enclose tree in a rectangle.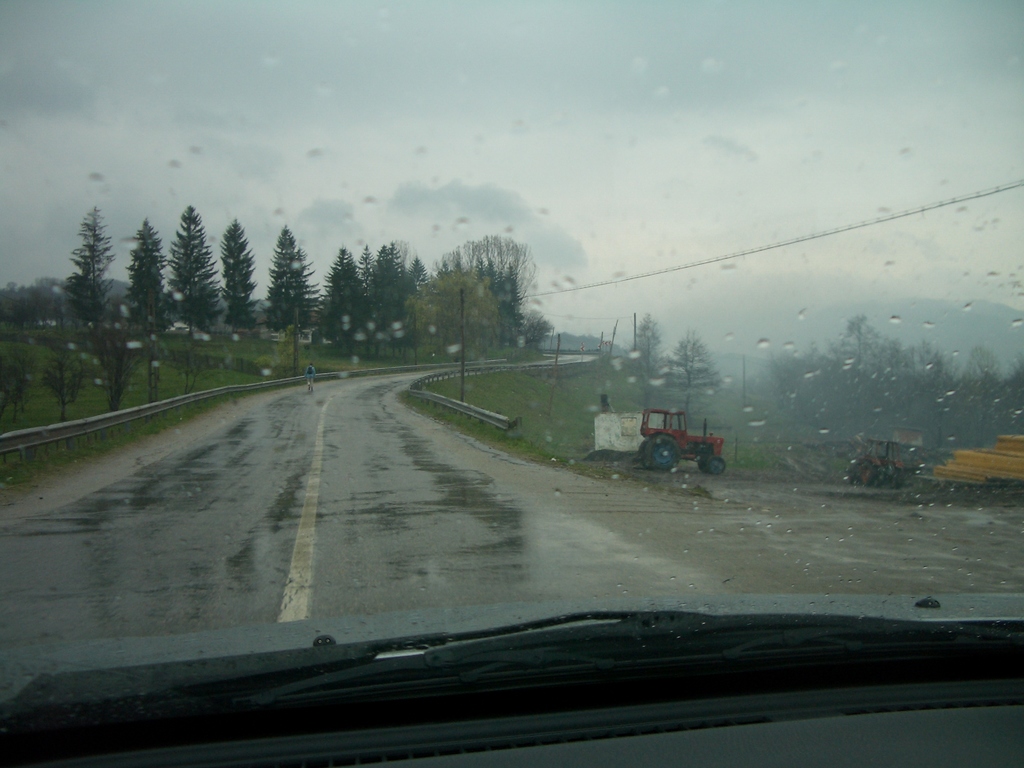
region(123, 220, 170, 397).
